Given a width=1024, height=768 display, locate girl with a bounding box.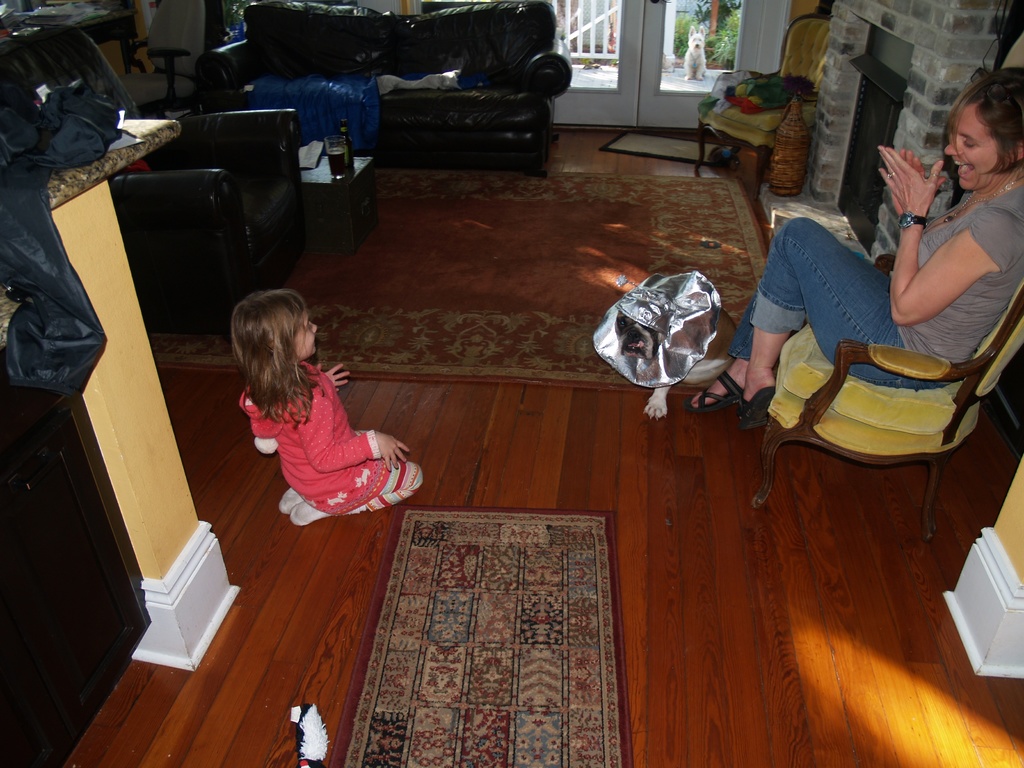
Located: (228, 282, 426, 525).
